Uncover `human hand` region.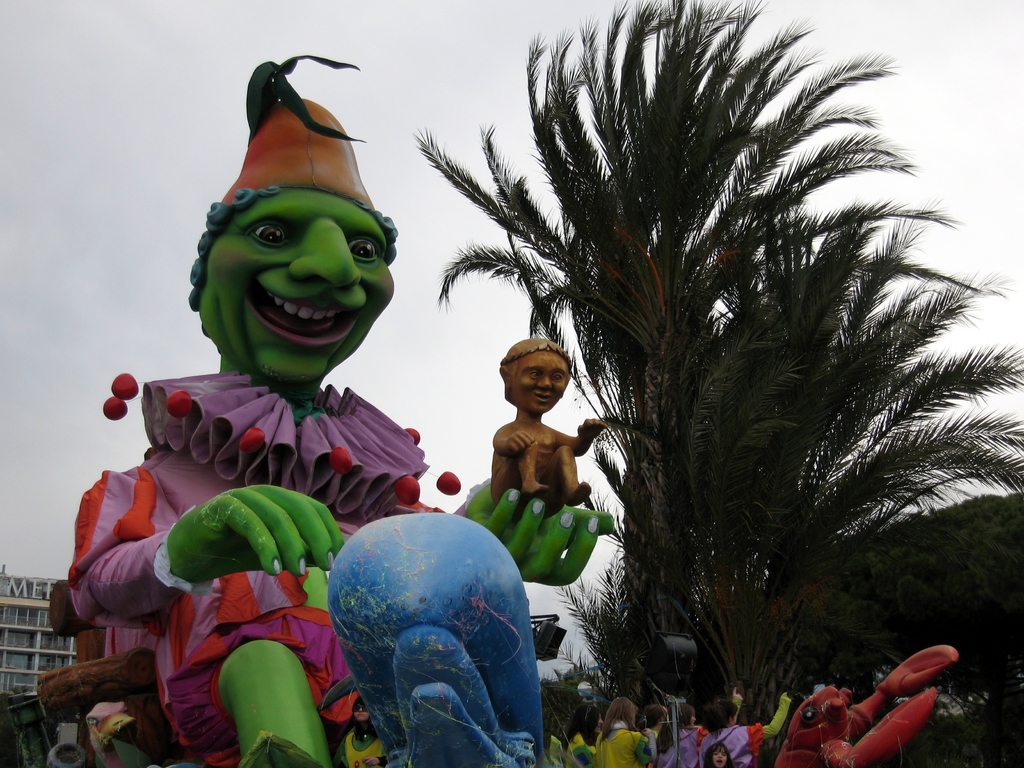
Uncovered: [362, 756, 380, 767].
